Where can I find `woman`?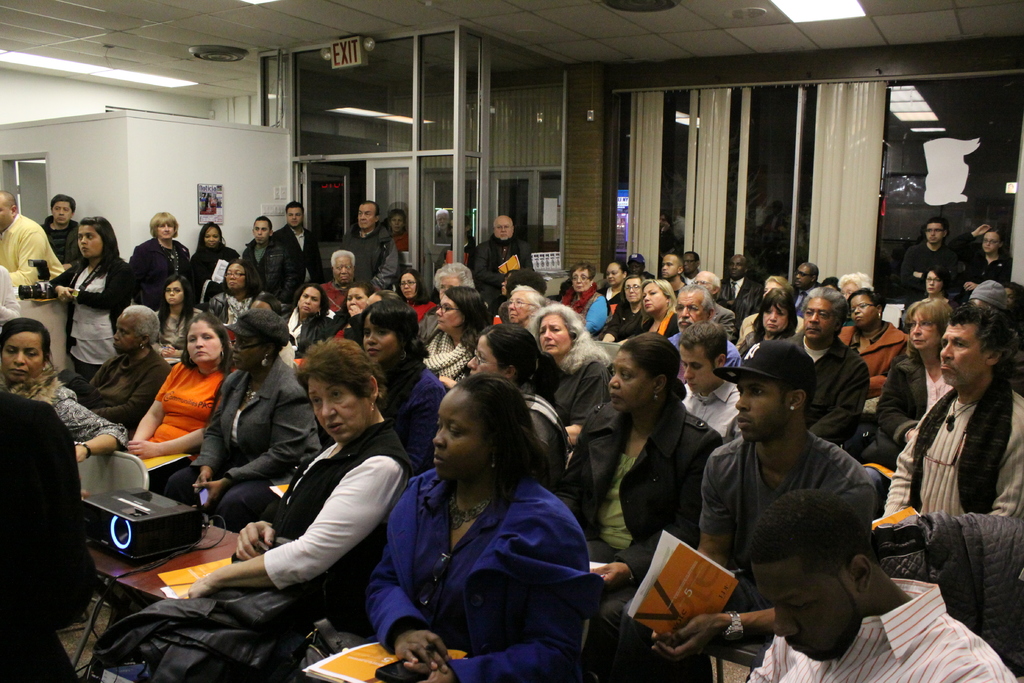
You can find it at 426 286 490 386.
